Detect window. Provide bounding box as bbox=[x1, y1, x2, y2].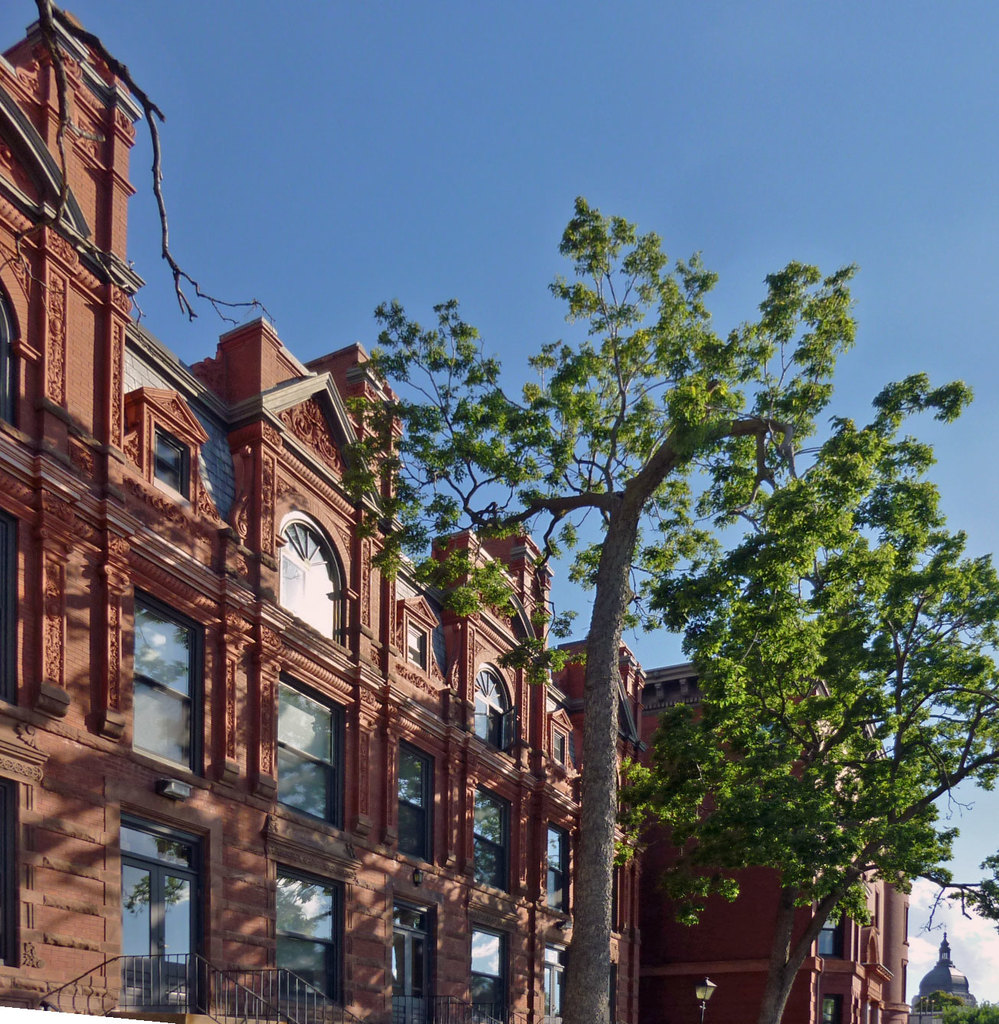
bbox=[279, 517, 341, 643].
